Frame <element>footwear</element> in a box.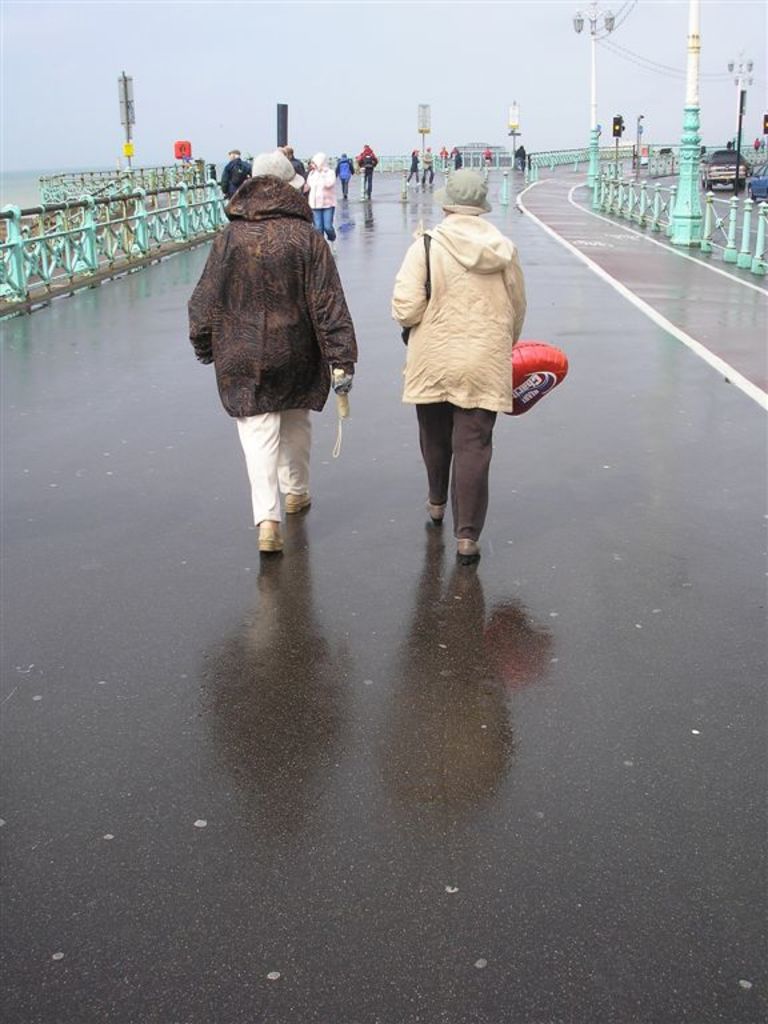
BBox(284, 483, 317, 524).
